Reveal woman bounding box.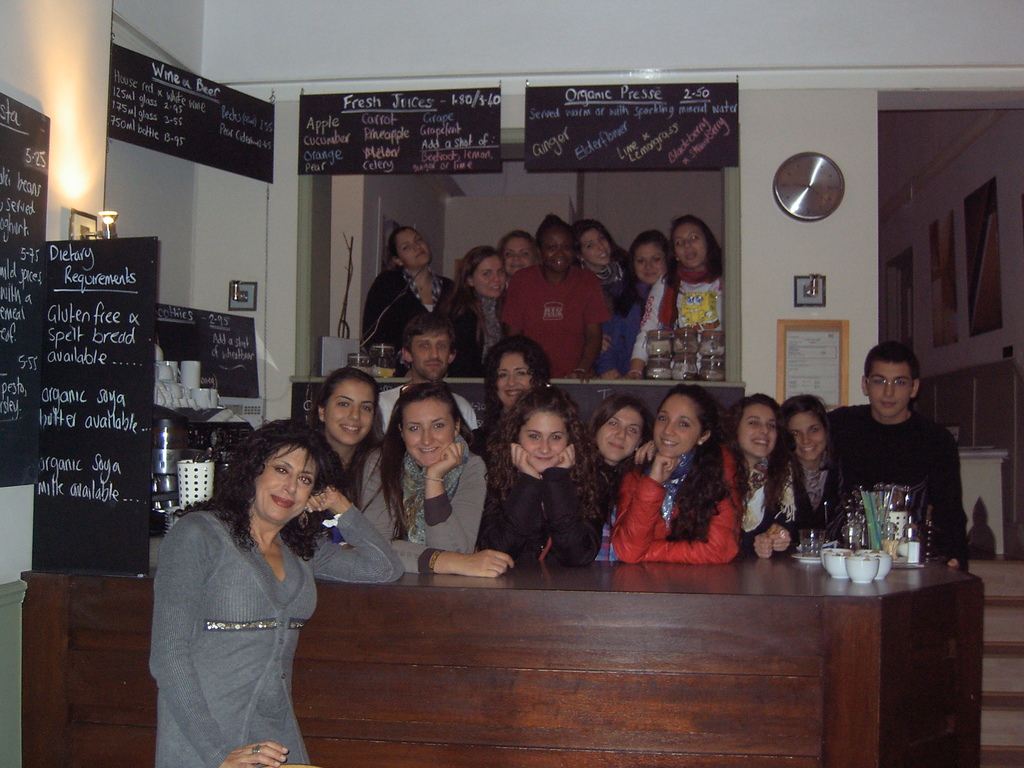
Revealed: [x1=722, y1=391, x2=801, y2=560].
